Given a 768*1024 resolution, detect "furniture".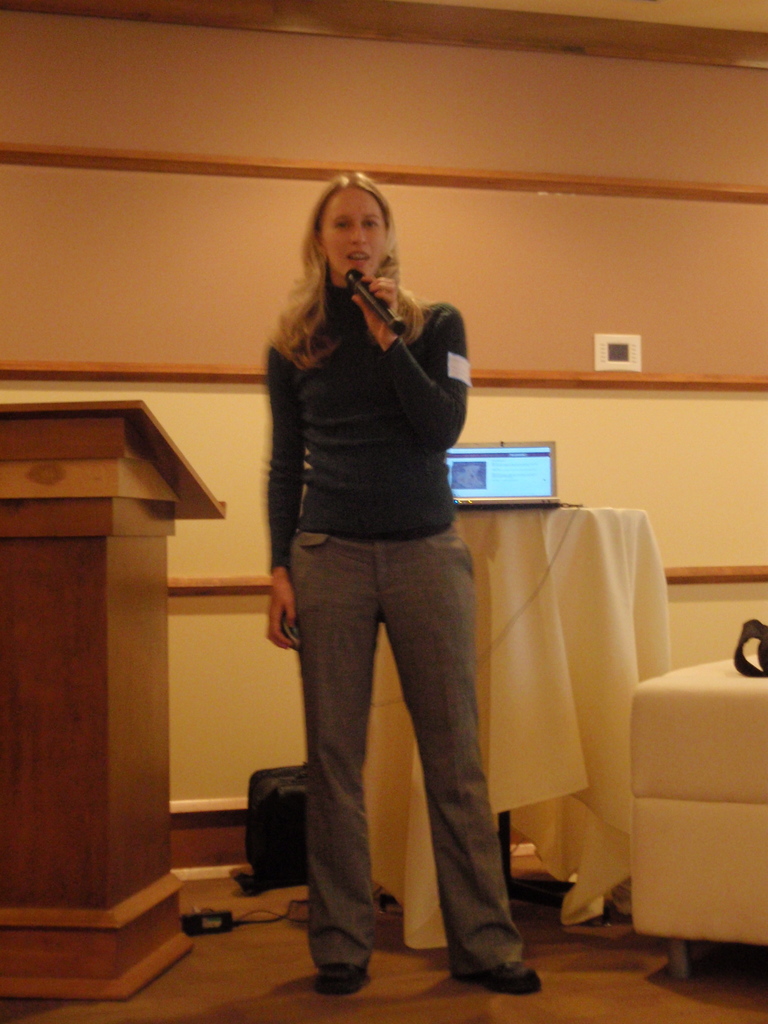
bbox(632, 657, 767, 988).
